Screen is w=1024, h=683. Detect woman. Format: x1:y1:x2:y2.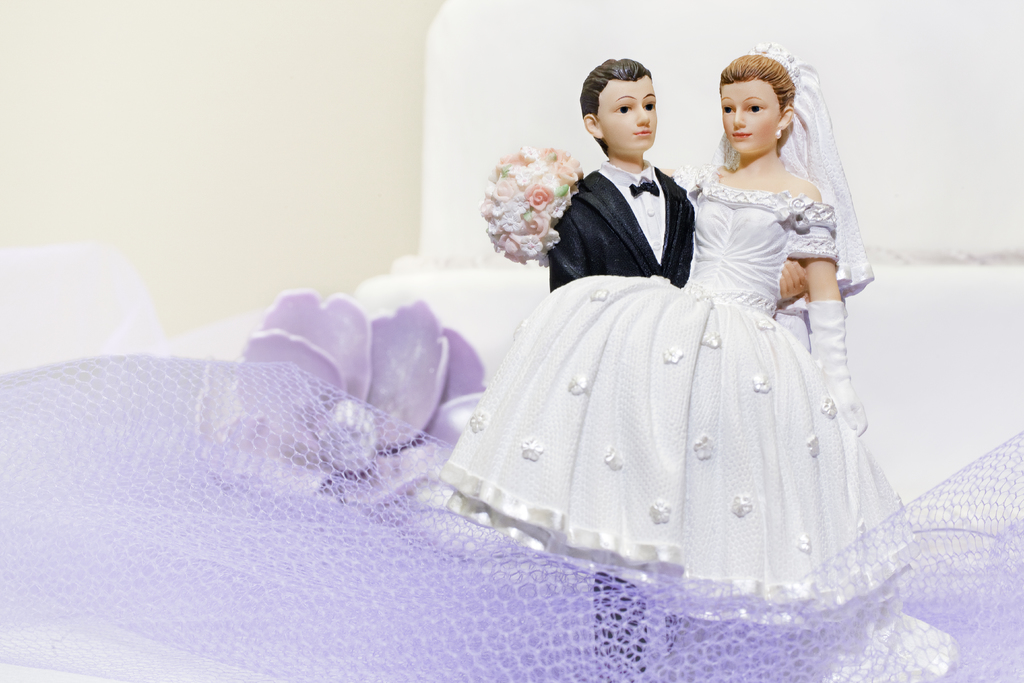
483:21:896:623.
